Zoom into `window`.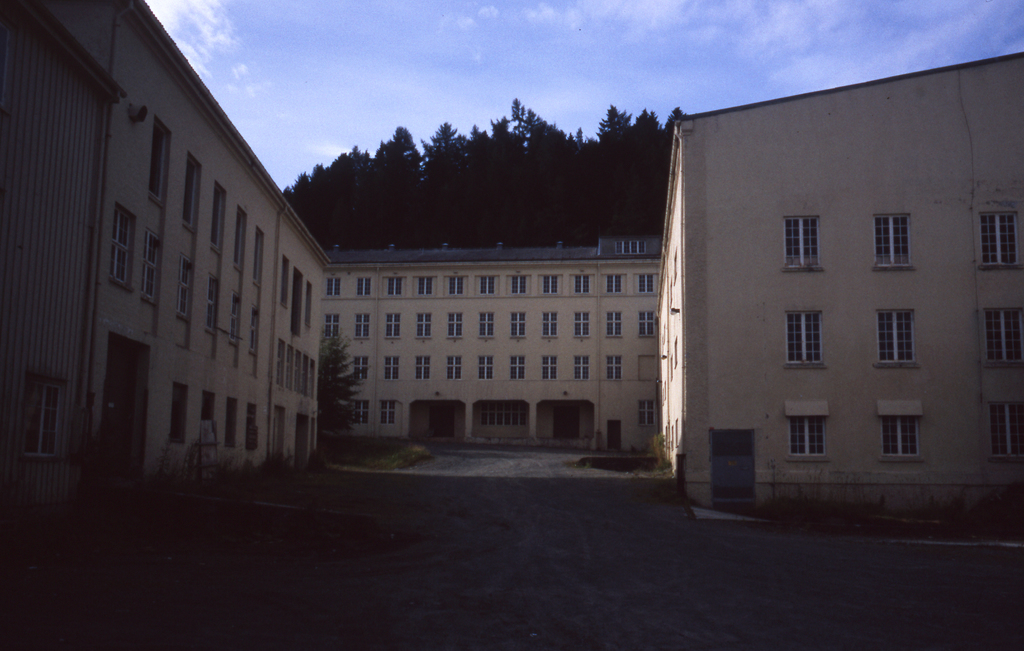
Zoom target: 446,313,461,338.
